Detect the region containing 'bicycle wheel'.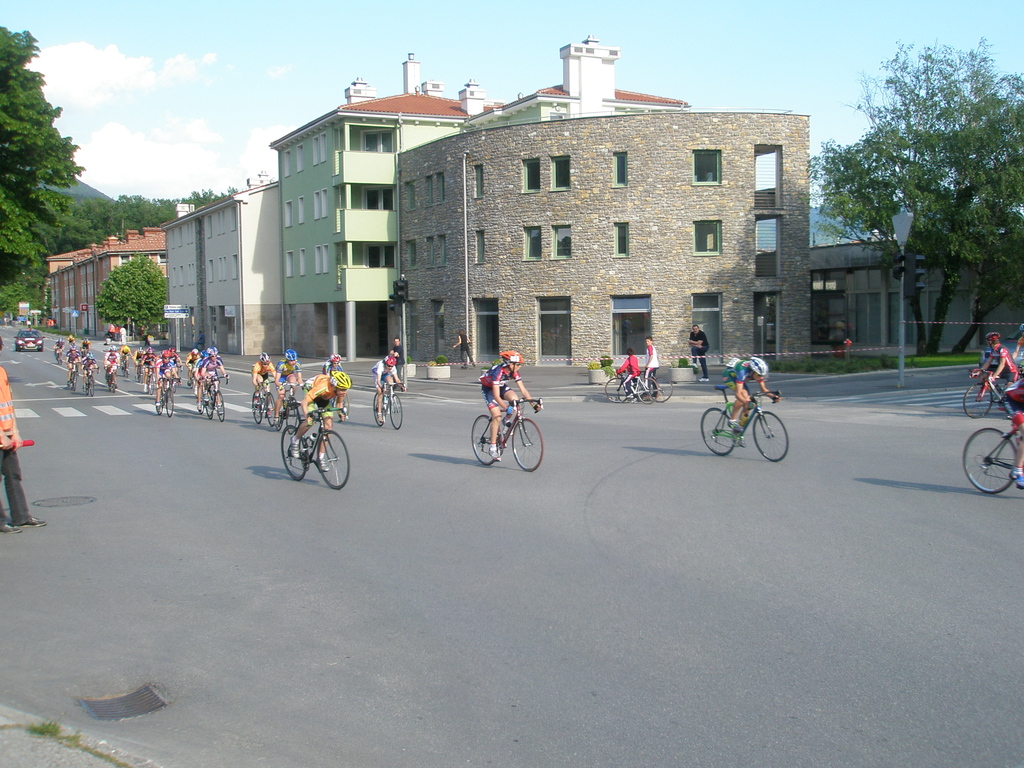
<bbox>384, 389, 406, 428</bbox>.
